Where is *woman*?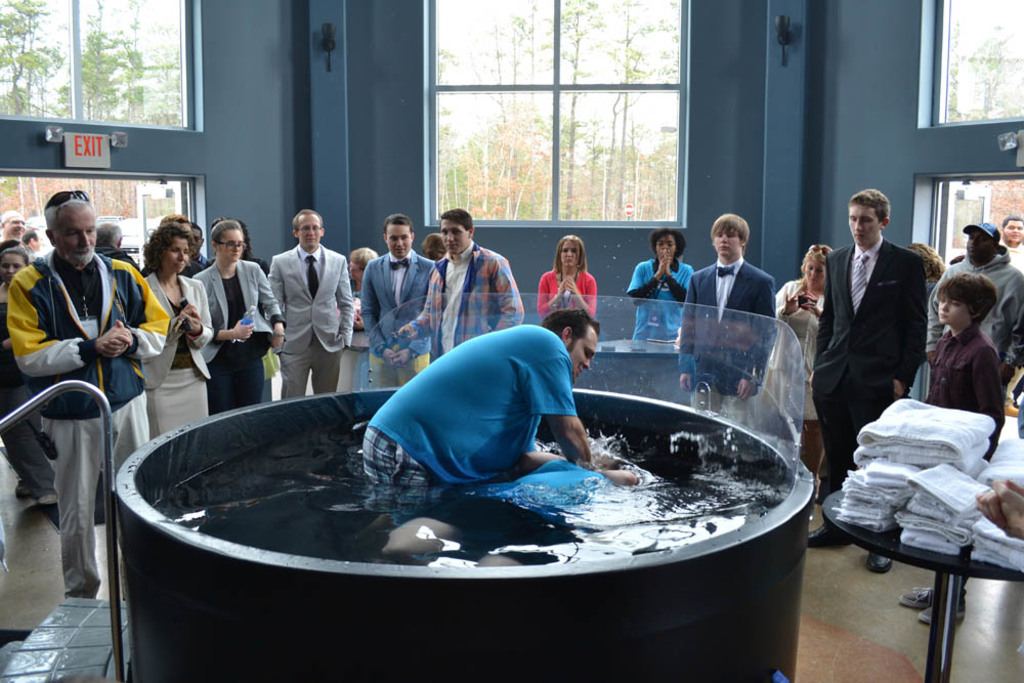
l=546, t=240, r=605, b=338.
